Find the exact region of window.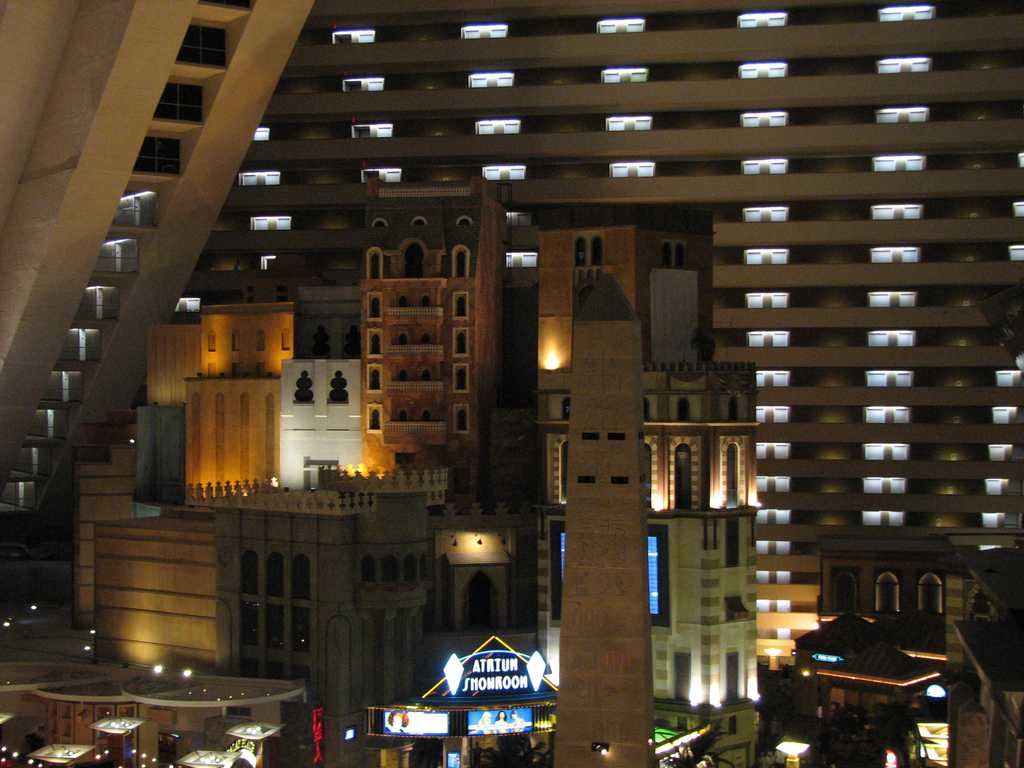
Exact region: [x1=452, y1=290, x2=467, y2=322].
